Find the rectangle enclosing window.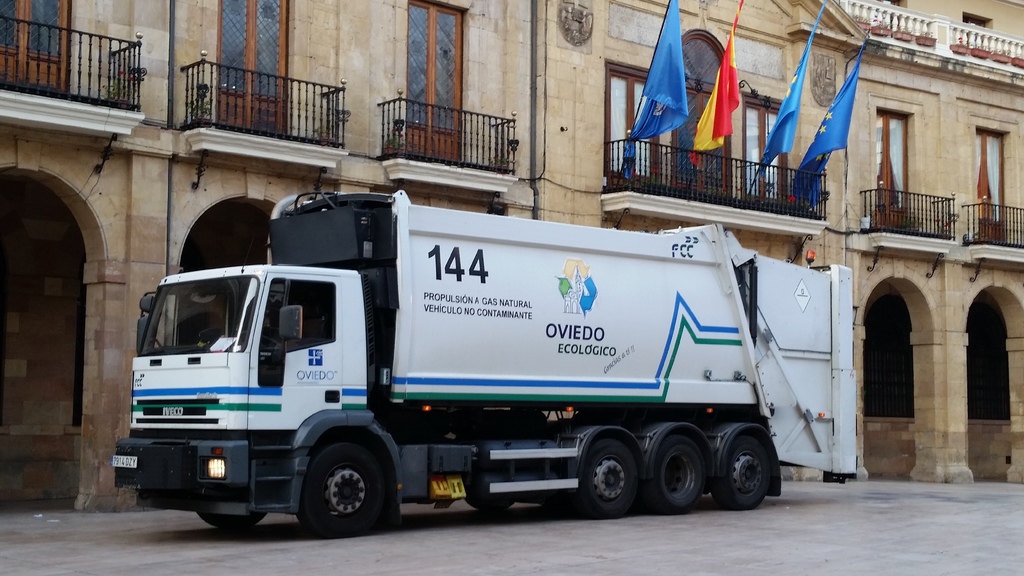
box(211, 0, 278, 87).
